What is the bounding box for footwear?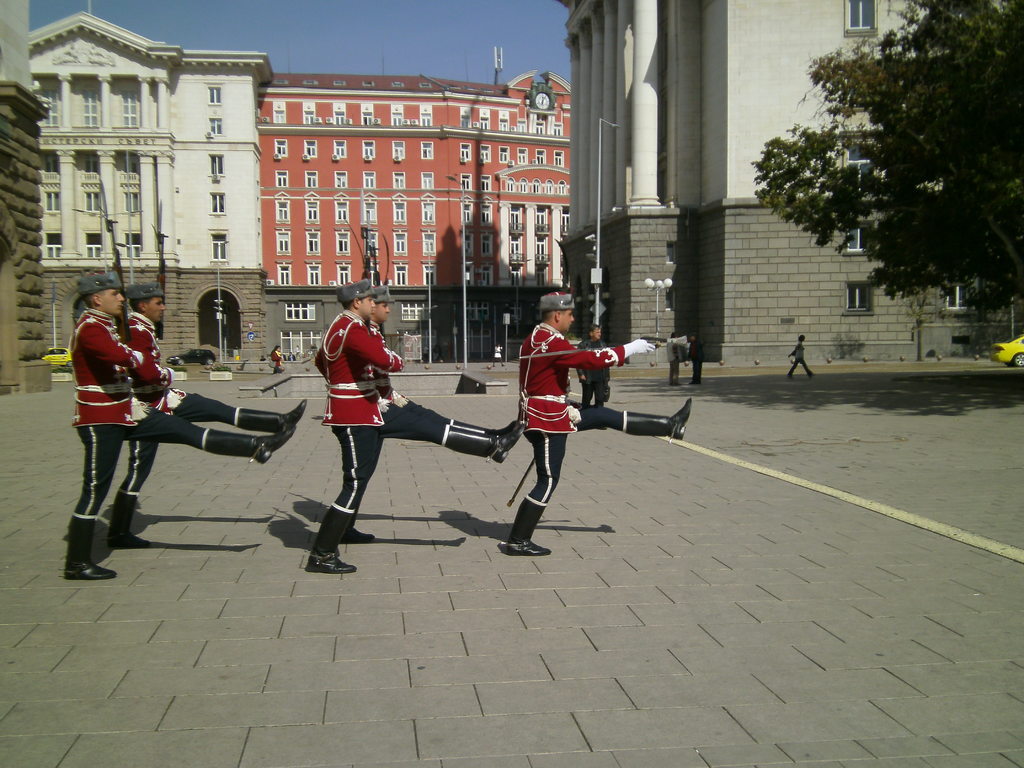
310 496 354 573.
